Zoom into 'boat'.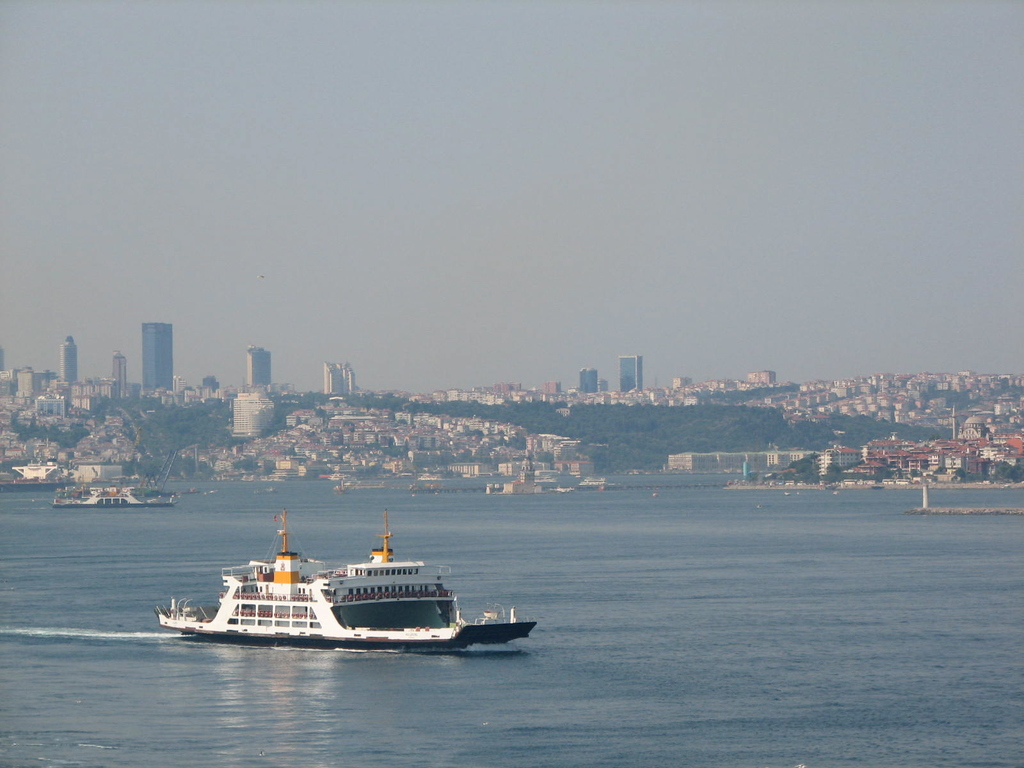
Zoom target: x1=57, y1=490, x2=167, y2=504.
